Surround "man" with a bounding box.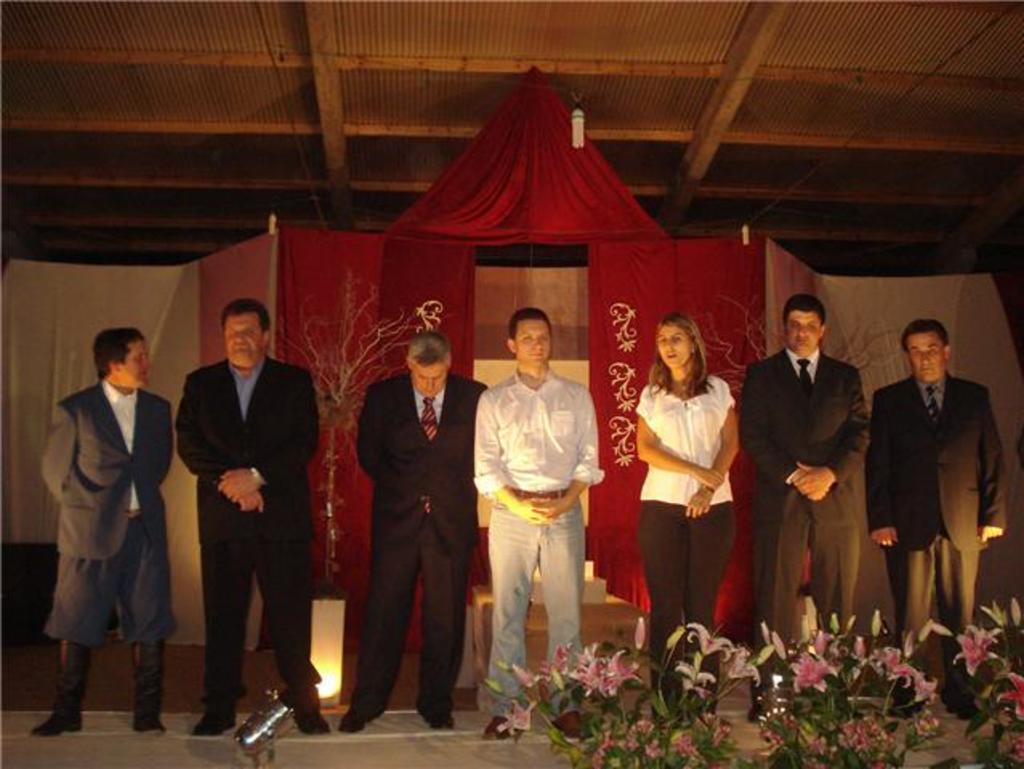
338, 332, 486, 734.
